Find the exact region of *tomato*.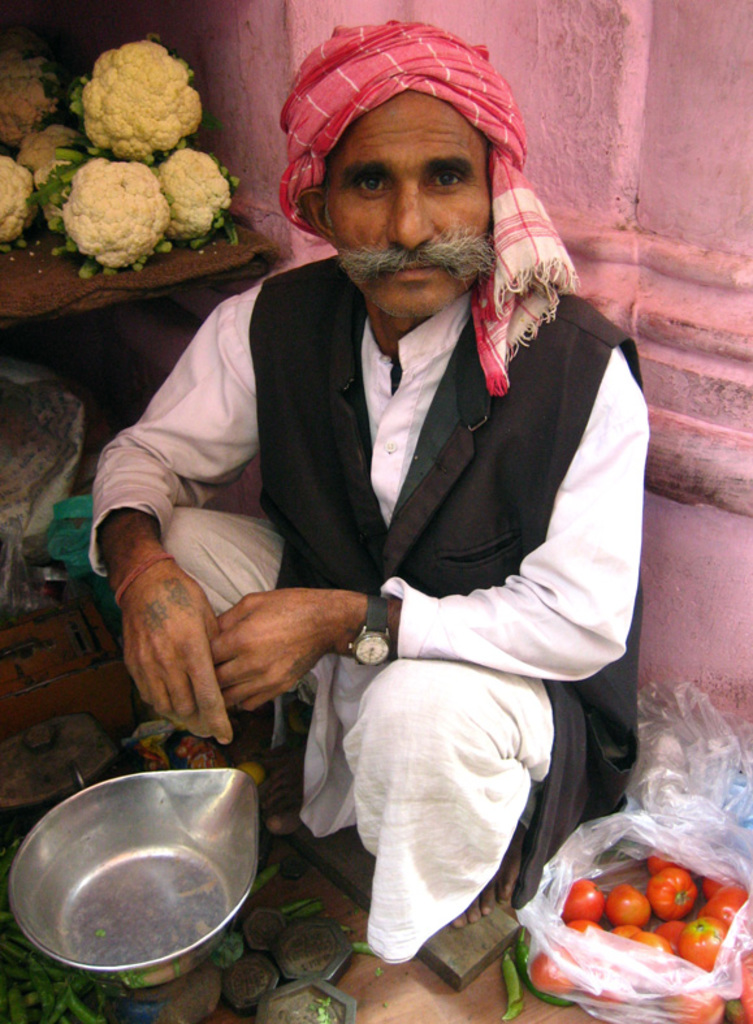
Exact region: {"x1": 570, "y1": 915, "x2": 594, "y2": 937}.
